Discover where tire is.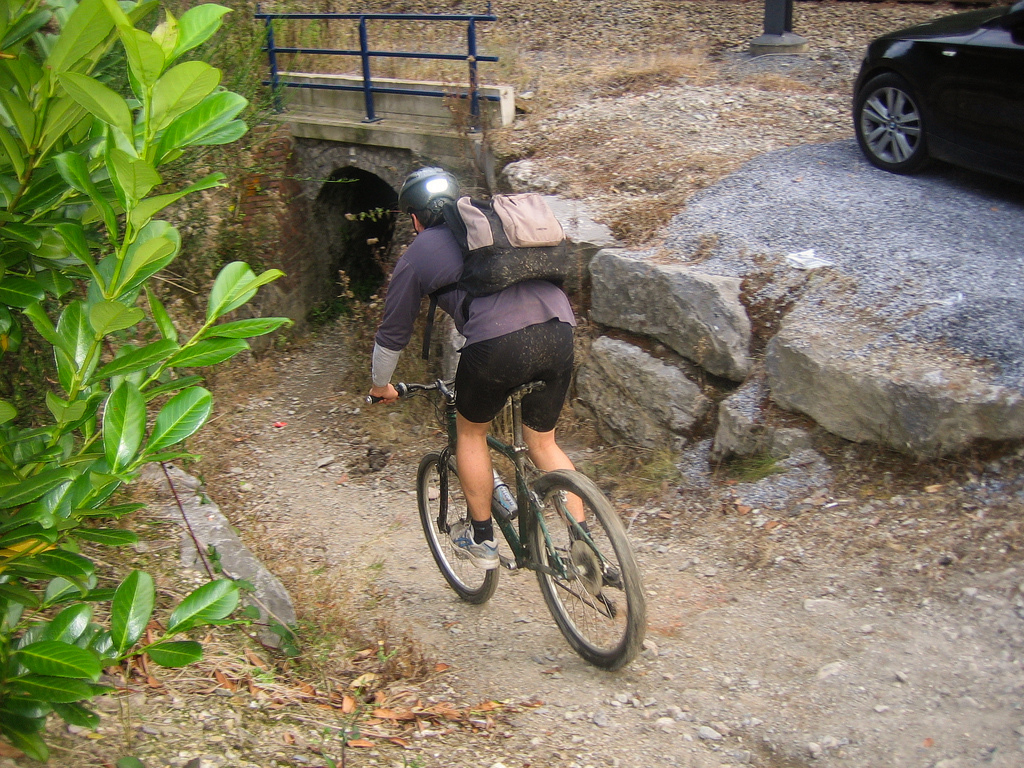
Discovered at 525,460,637,673.
